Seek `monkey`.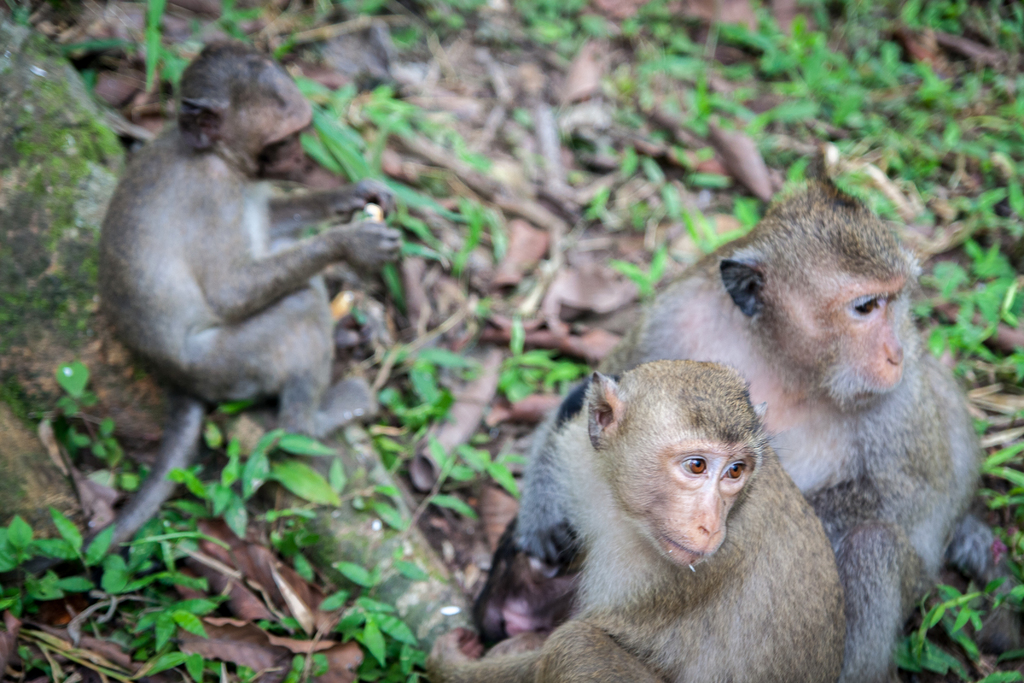
box(38, 38, 399, 585).
